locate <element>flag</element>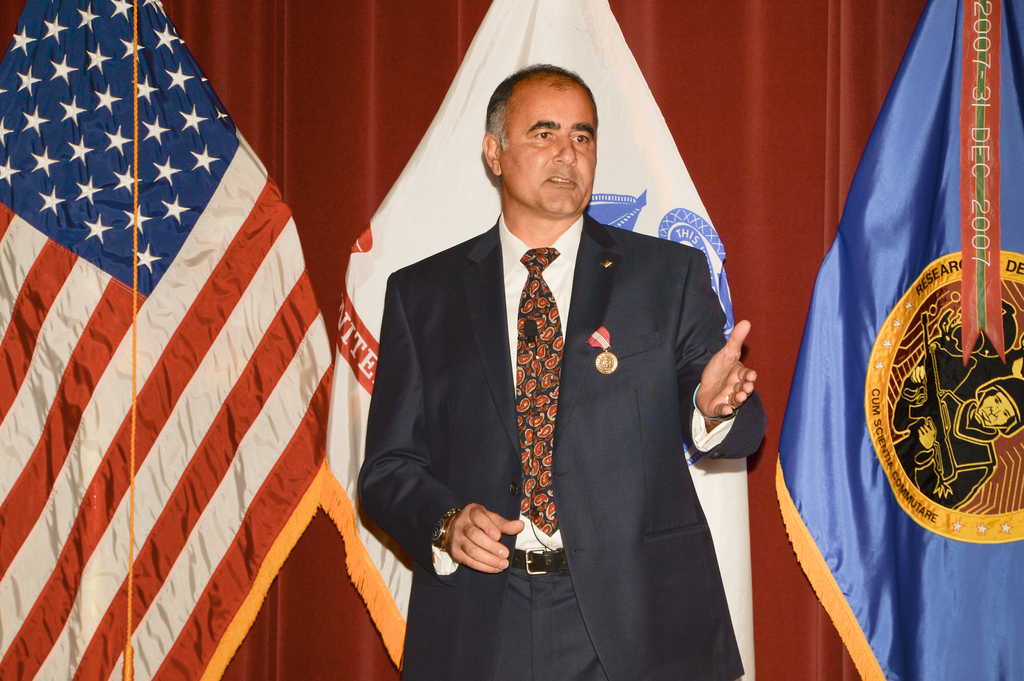
BBox(772, 0, 1021, 680)
